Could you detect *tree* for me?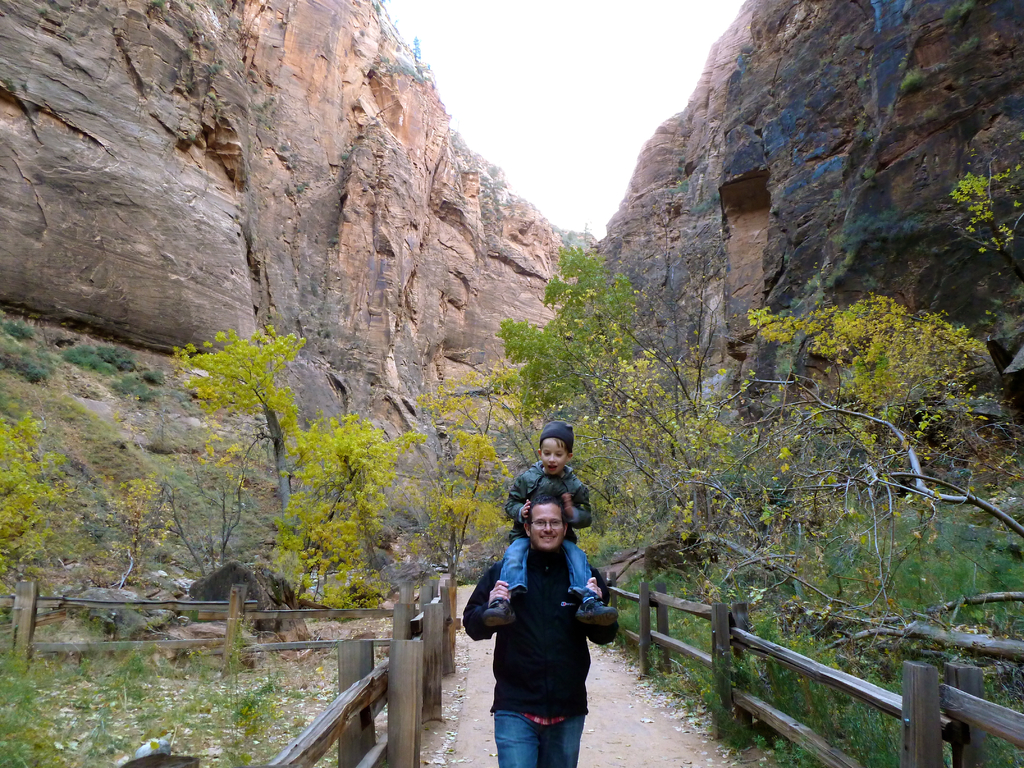
Detection result: box(276, 408, 430, 559).
